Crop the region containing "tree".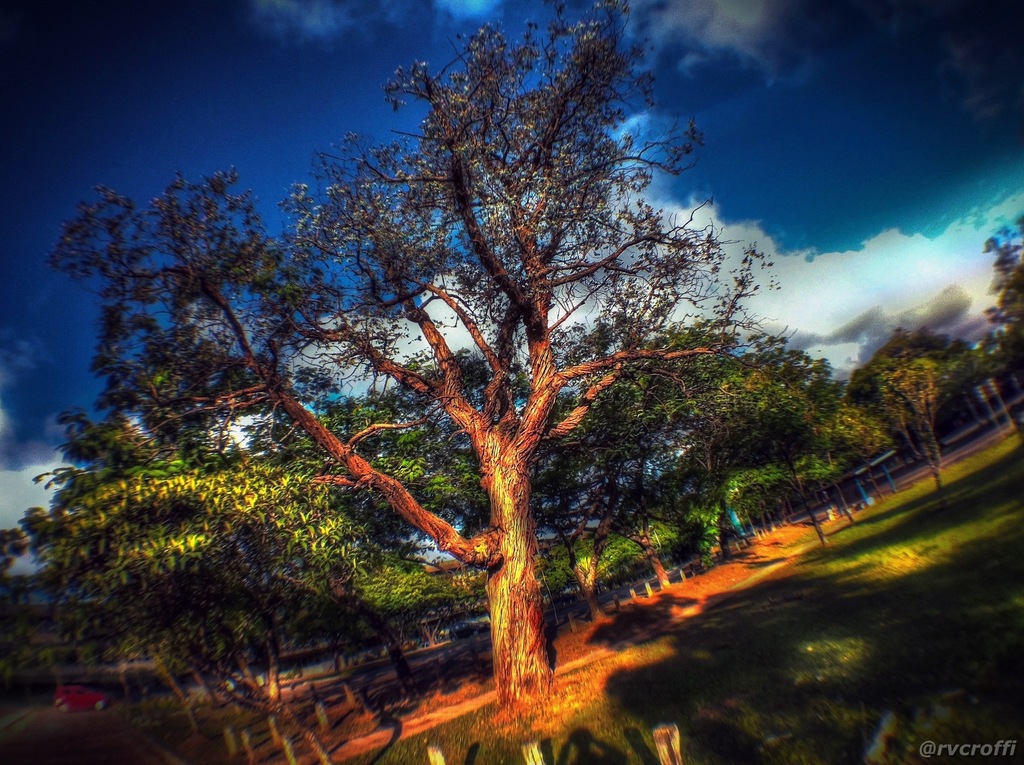
Crop region: bbox=(0, 501, 109, 688).
